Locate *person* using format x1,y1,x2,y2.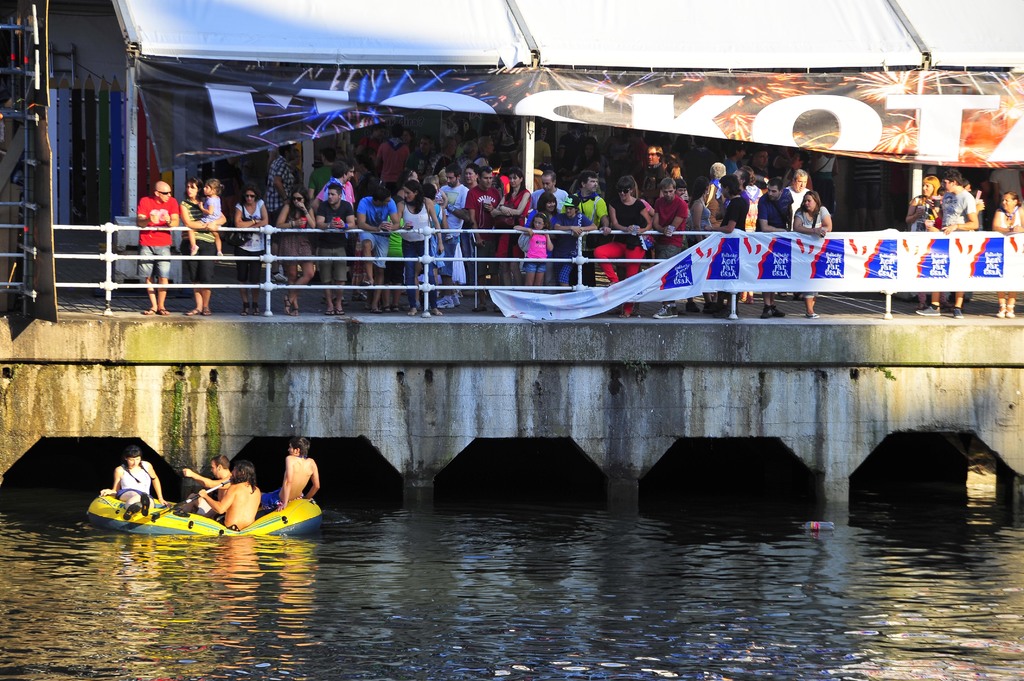
708,157,728,195.
